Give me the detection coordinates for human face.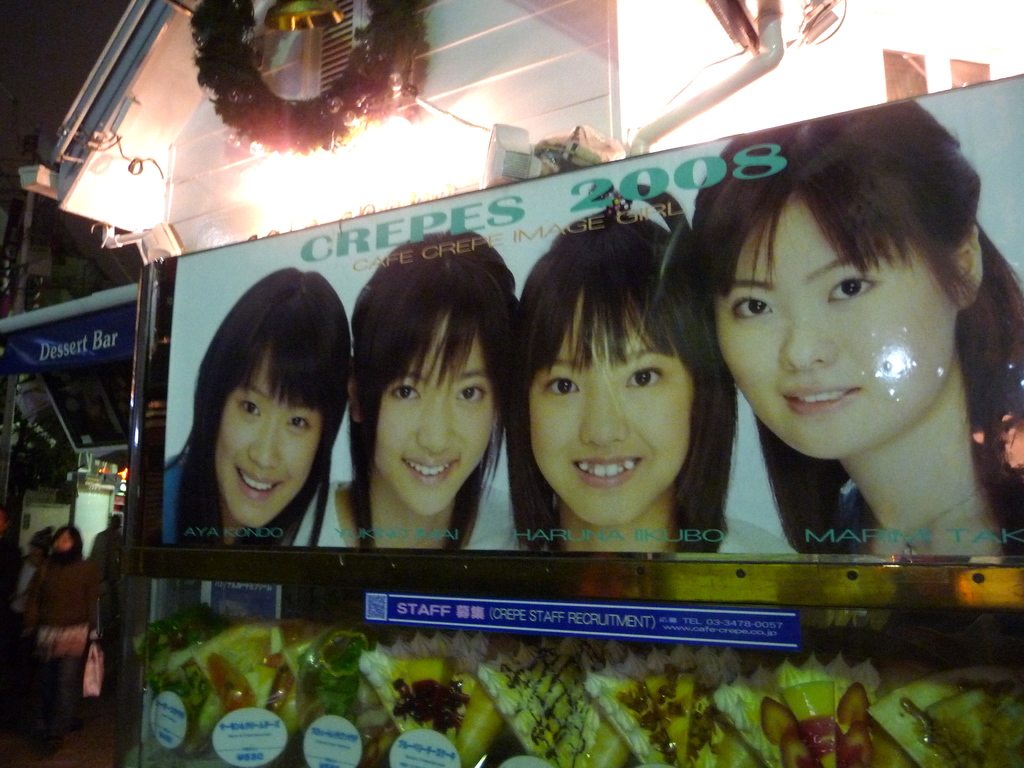
rect(215, 352, 325, 529).
